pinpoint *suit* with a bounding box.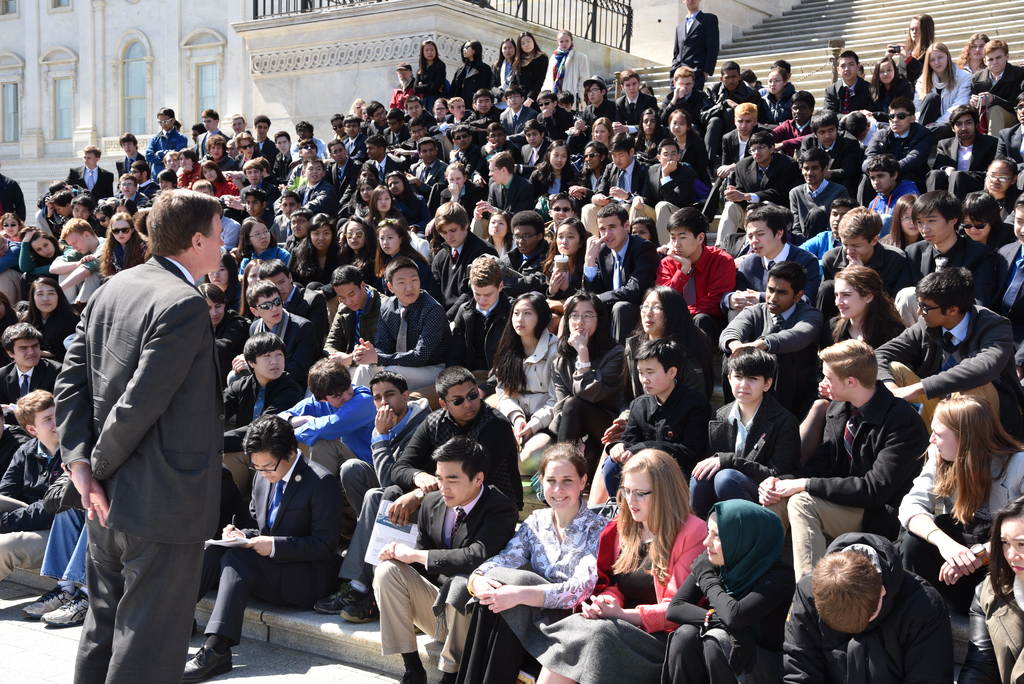
[x1=448, y1=53, x2=497, y2=102].
